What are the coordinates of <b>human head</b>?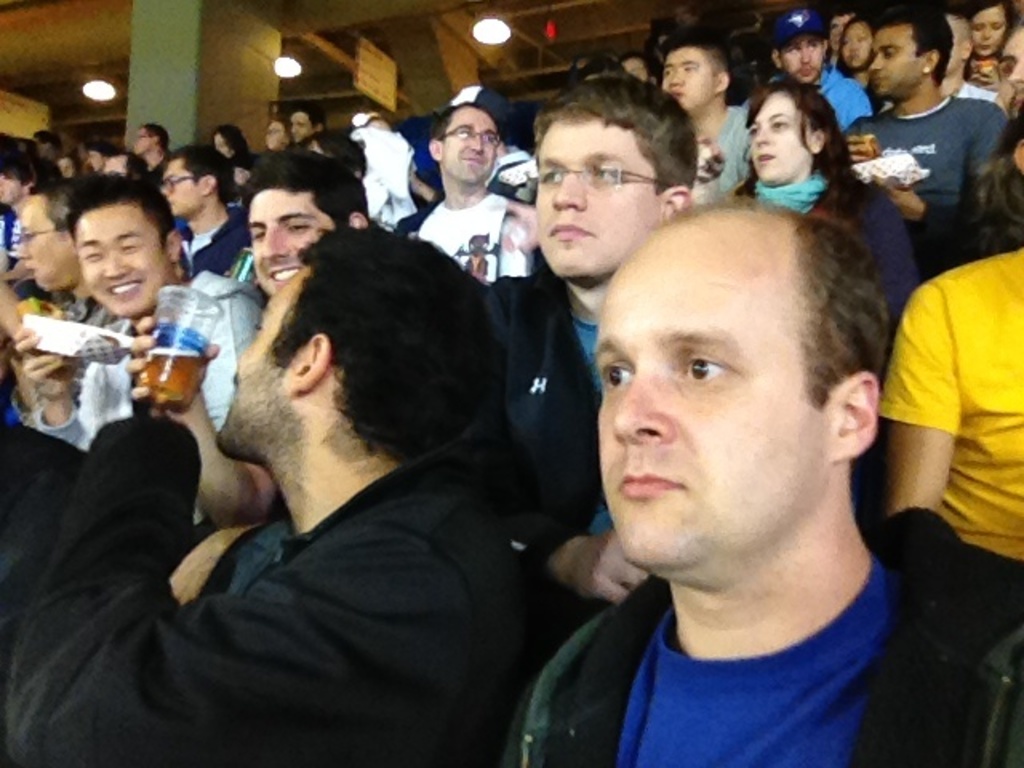
{"x1": 747, "y1": 83, "x2": 826, "y2": 186}.
